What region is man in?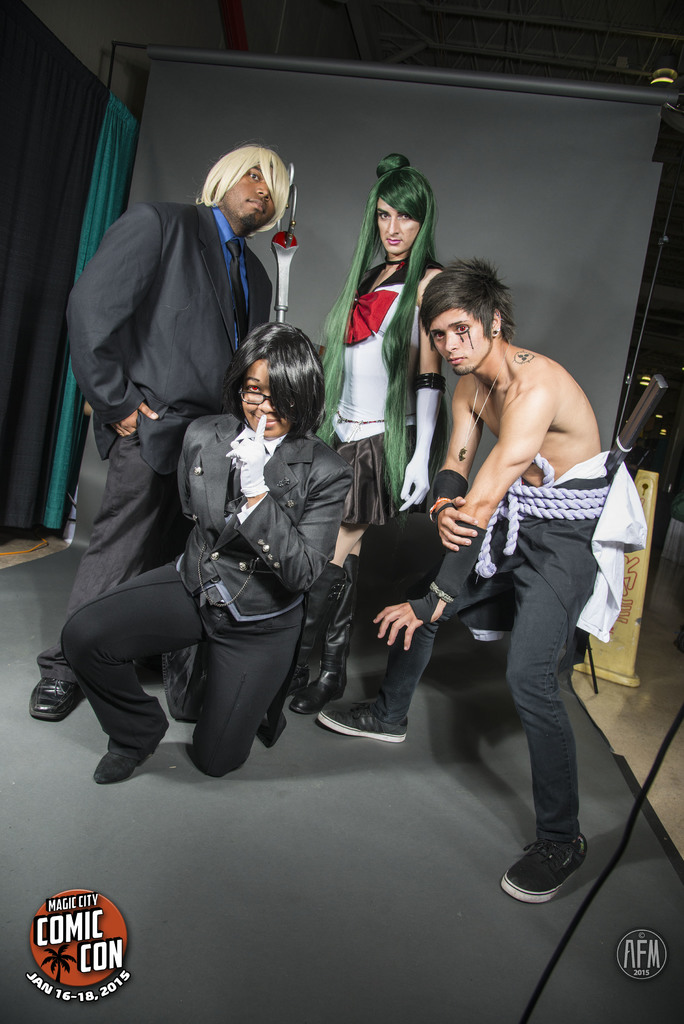
l=323, t=264, r=612, b=901.
